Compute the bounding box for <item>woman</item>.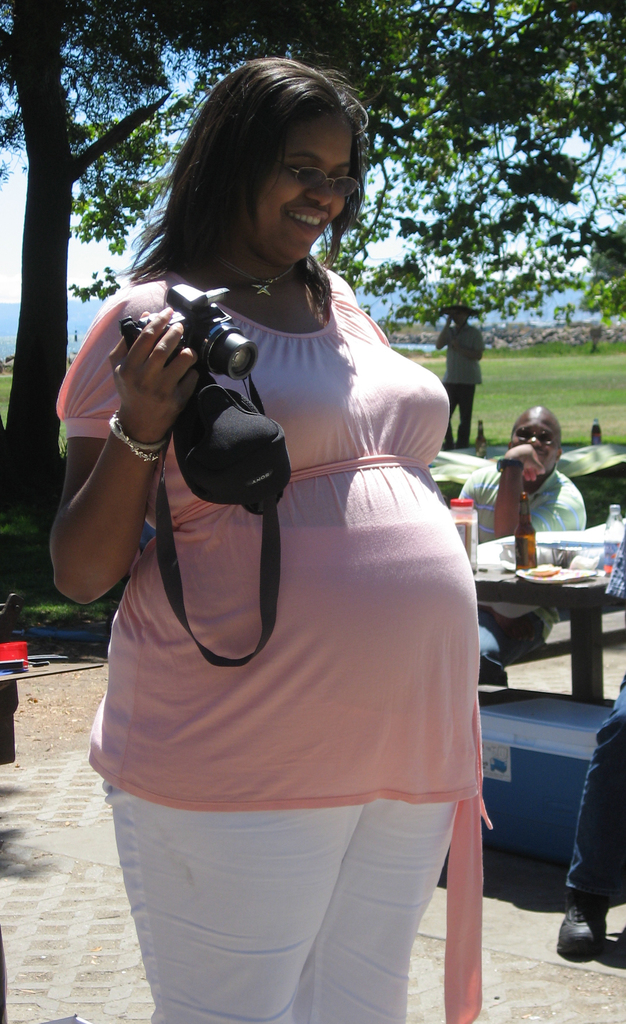
crop(50, 50, 502, 1023).
